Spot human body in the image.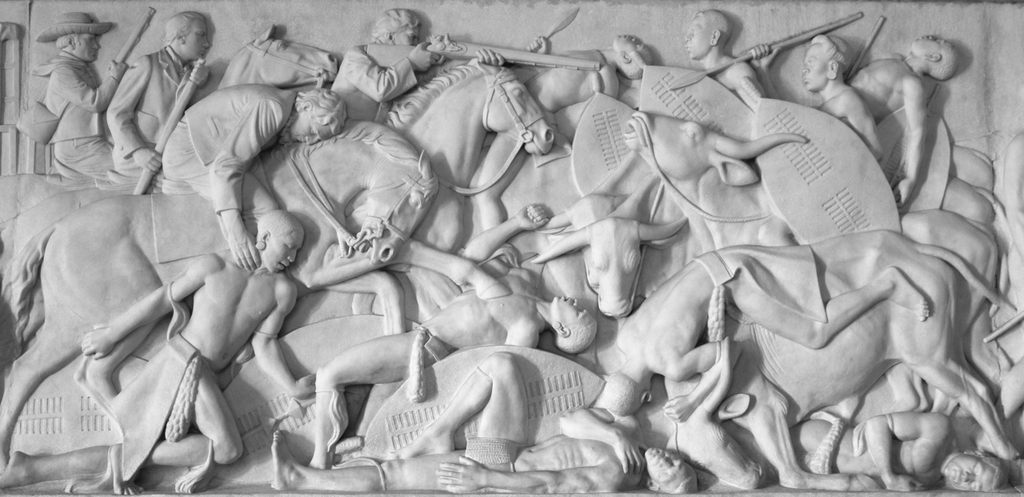
human body found at (left=85, top=215, right=298, bottom=491).
